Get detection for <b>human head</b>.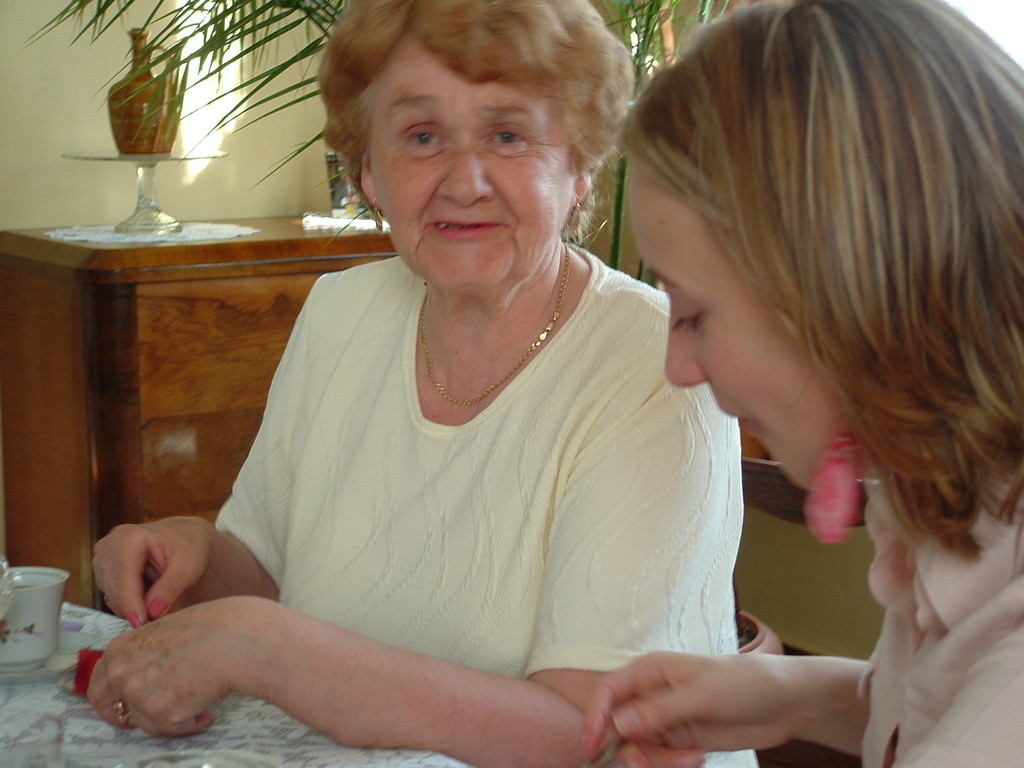
Detection: (313,0,648,269).
